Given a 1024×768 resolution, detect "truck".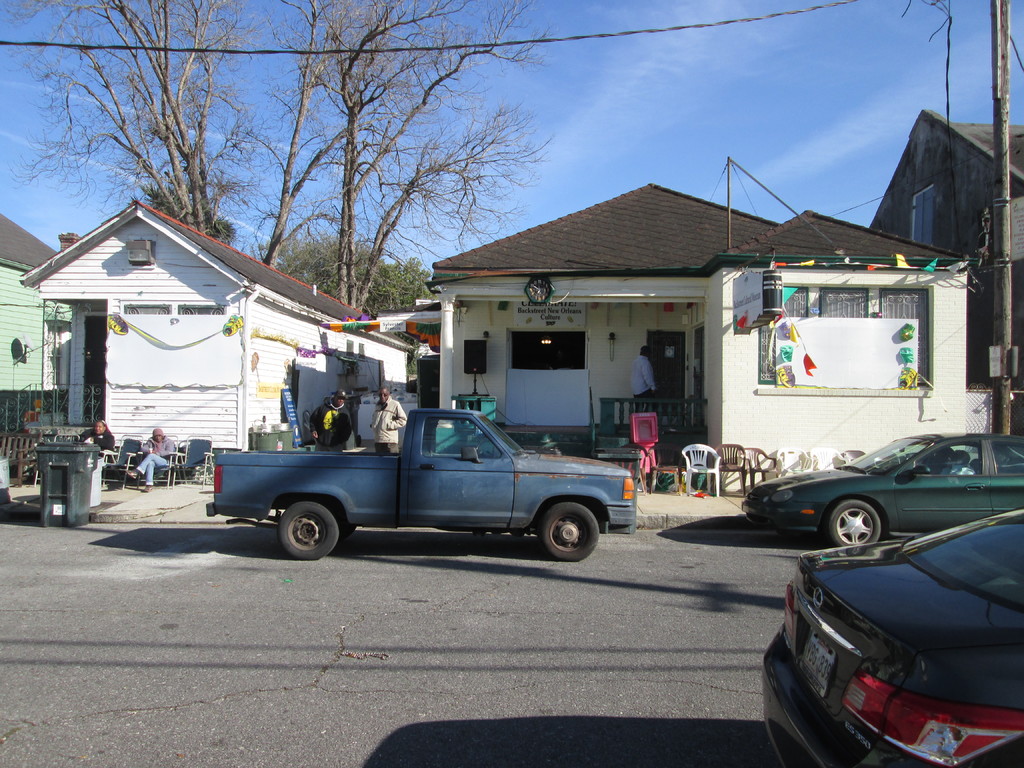
<region>226, 431, 621, 573</region>.
